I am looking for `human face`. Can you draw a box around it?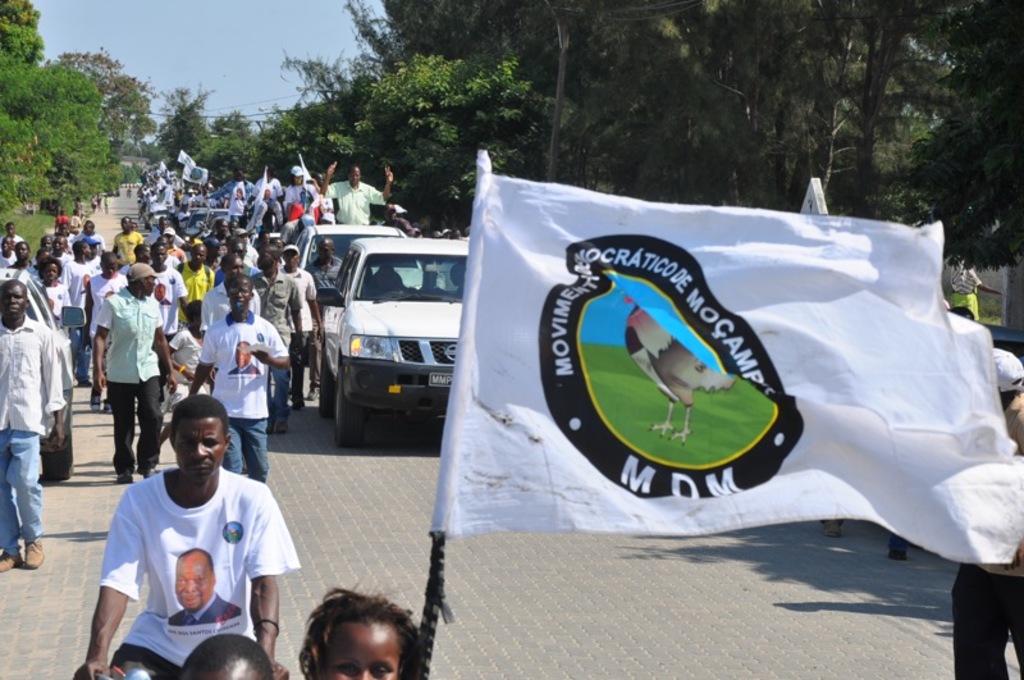
Sure, the bounding box is box(178, 414, 229, 478).
